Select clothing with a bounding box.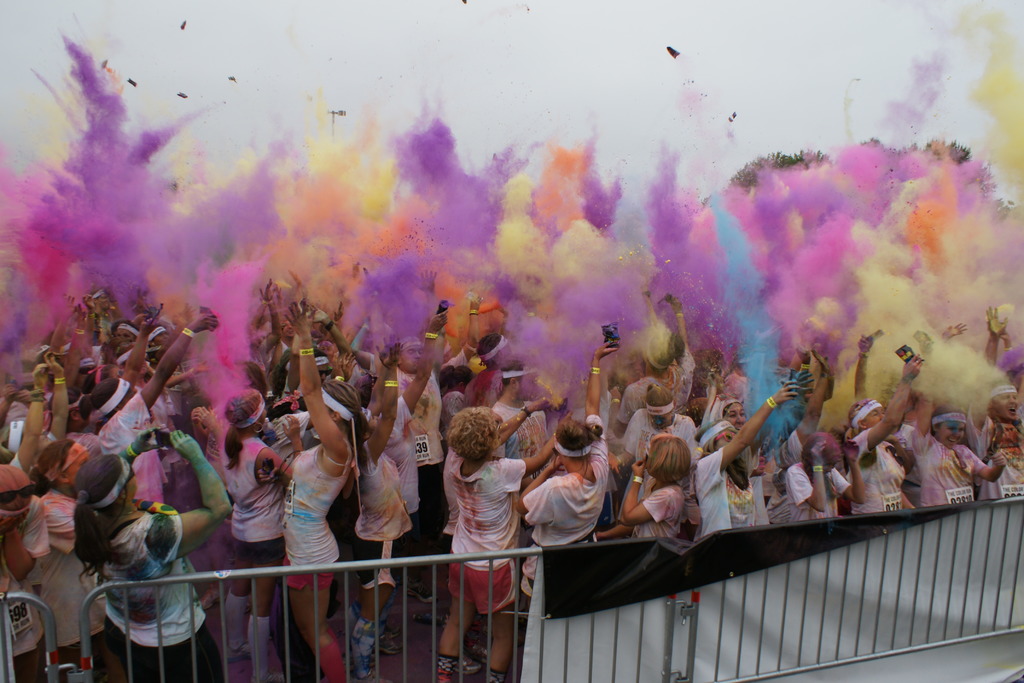
<region>519, 419, 610, 599</region>.
